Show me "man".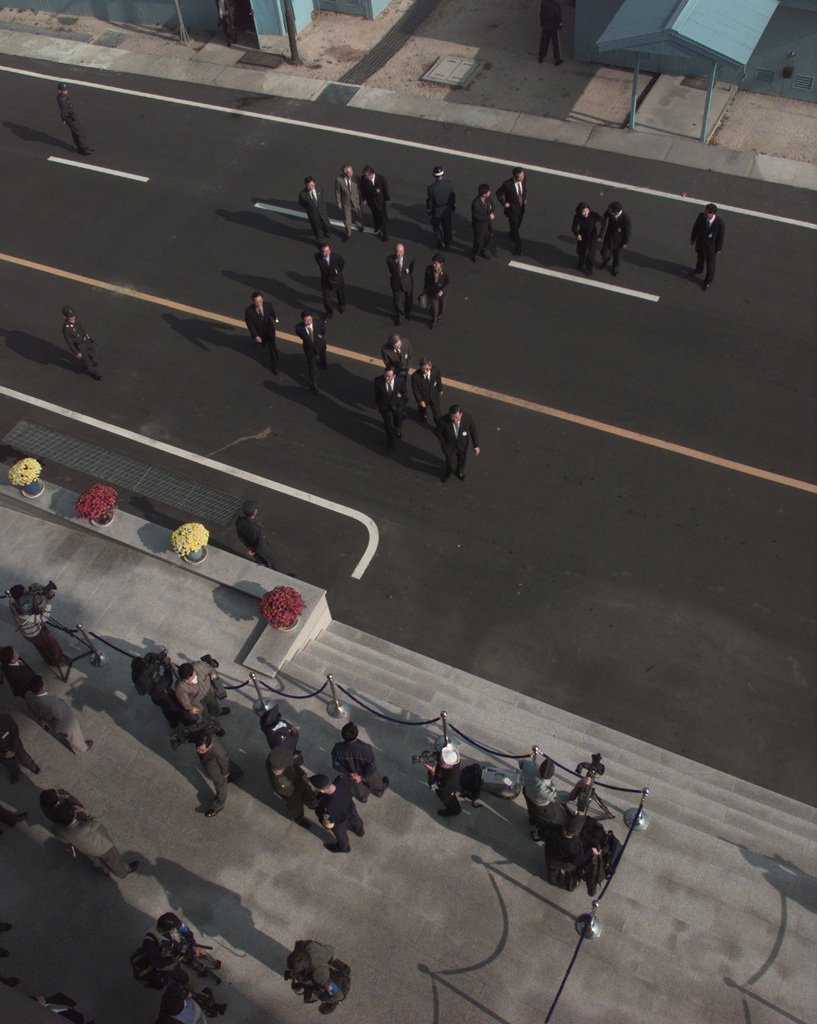
"man" is here: {"x1": 10, "y1": 586, "x2": 70, "y2": 665}.
